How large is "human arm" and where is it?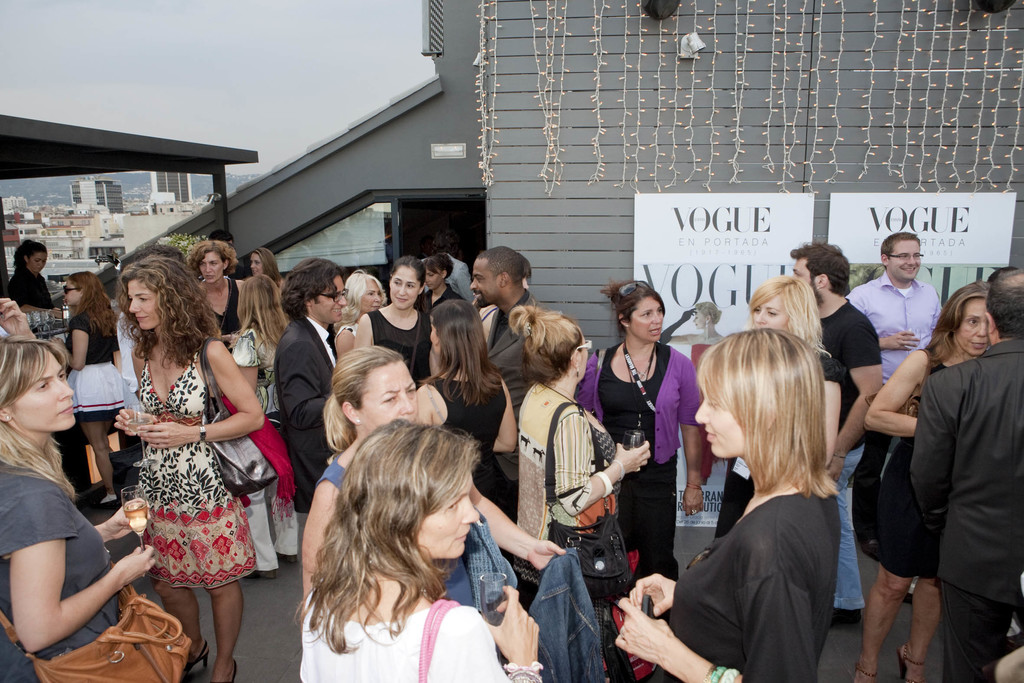
Bounding box: bbox=(876, 328, 920, 352).
